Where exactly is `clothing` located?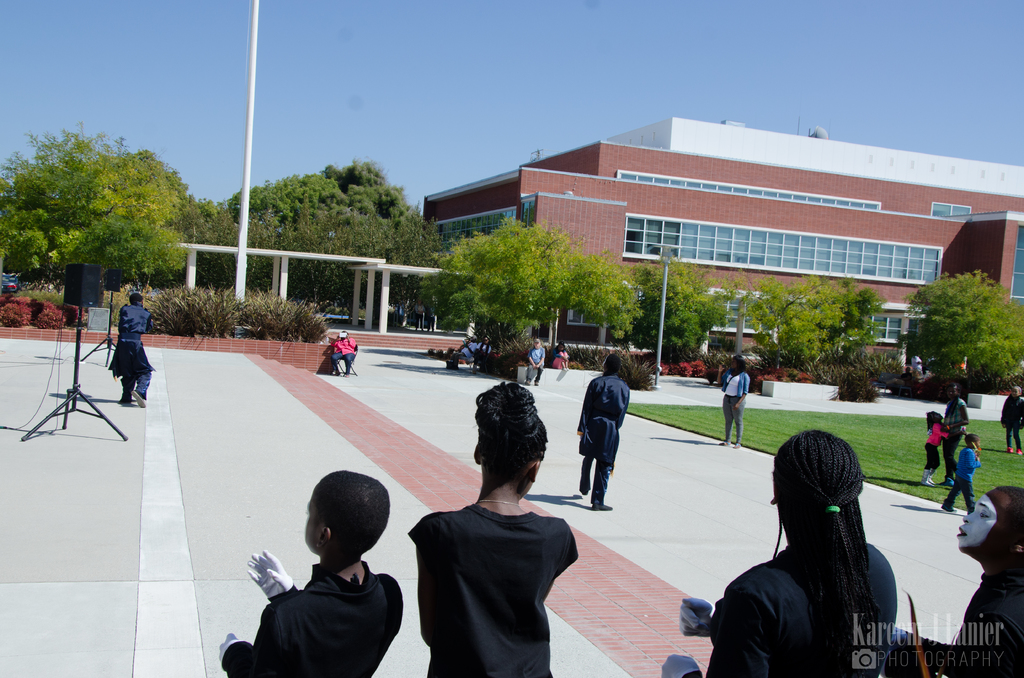
Its bounding box is box(721, 371, 749, 439).
